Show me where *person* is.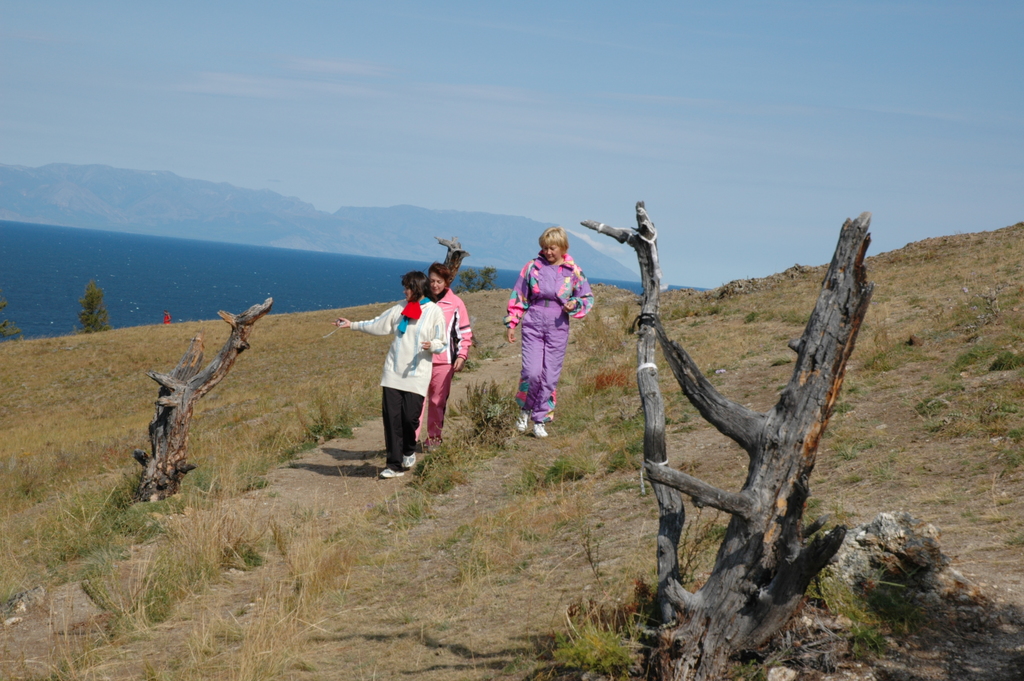
*person* is at (left=425, top=254, right=474, bottom=460).
